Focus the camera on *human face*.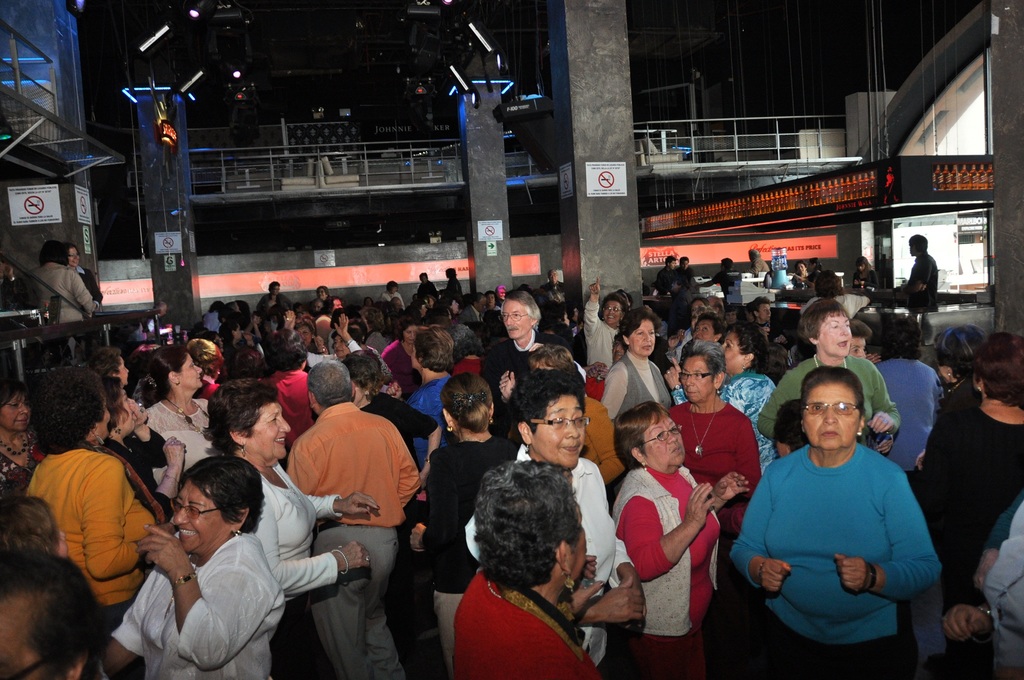
Focus region: box(646, 416, 681, 464).
